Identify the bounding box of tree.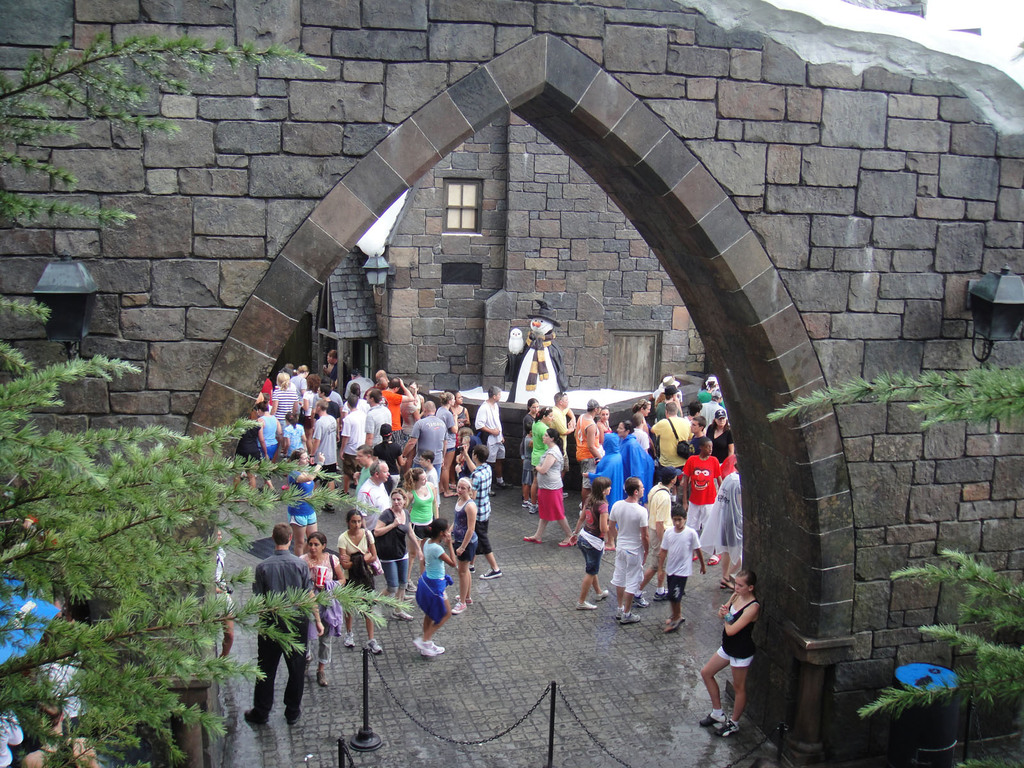
(x1=0, y1=35, x2=424, y2=767).
